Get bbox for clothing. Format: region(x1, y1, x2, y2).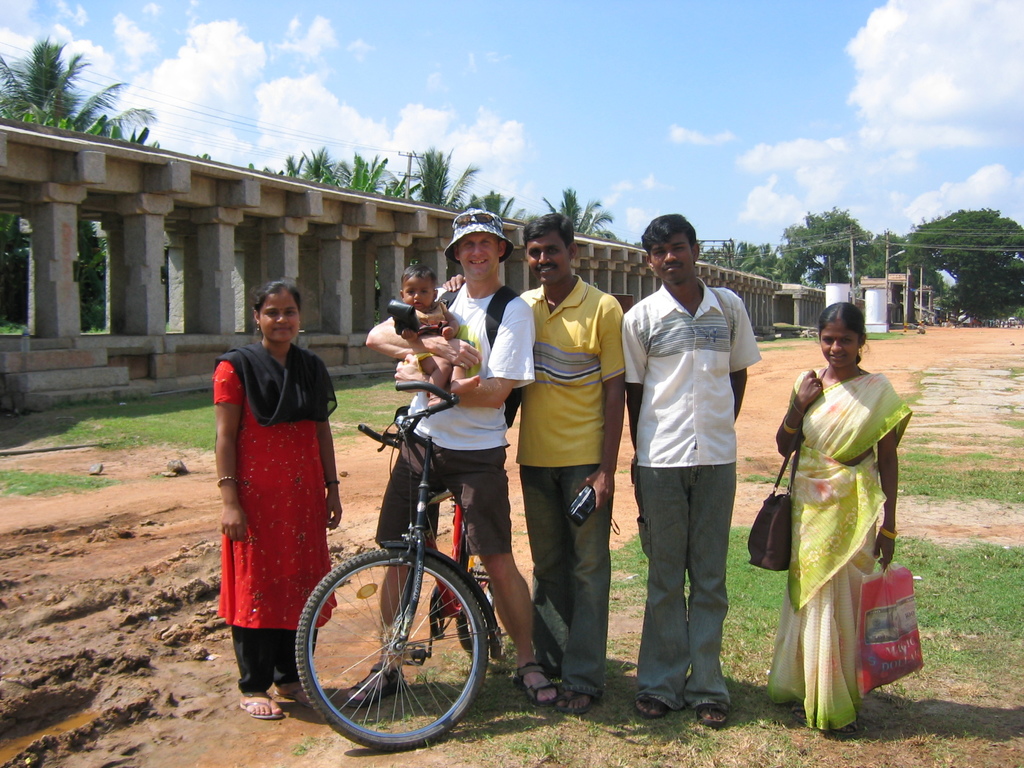
region(203, 337, 355, 695).
